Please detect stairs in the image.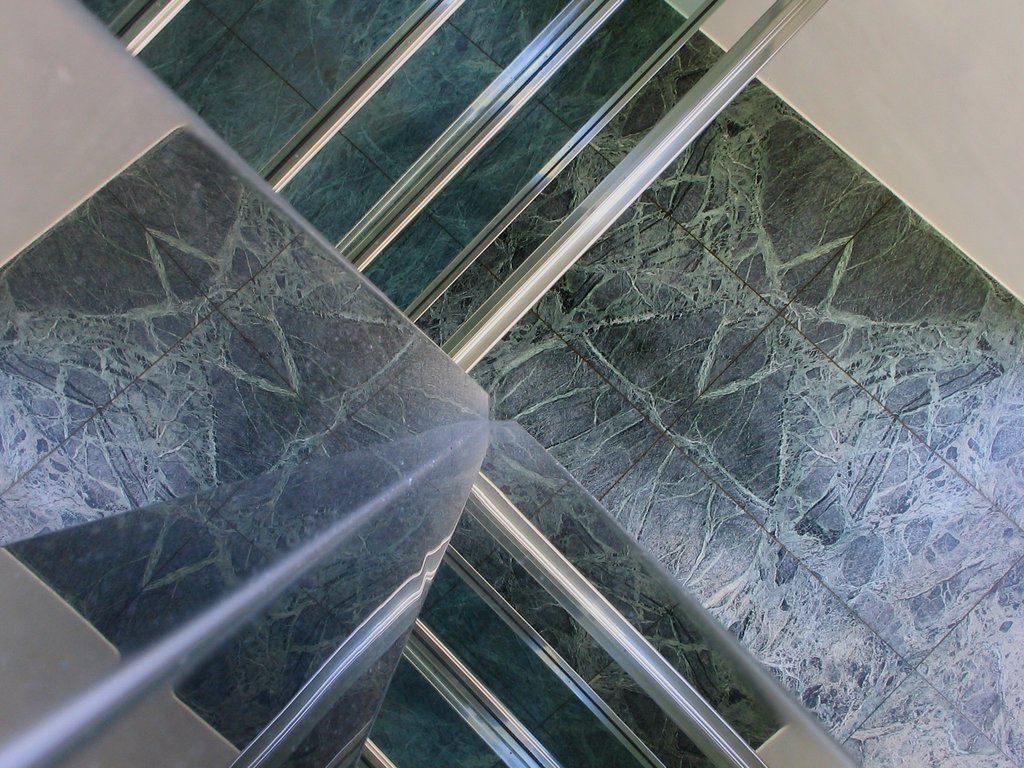
locate(80, 0, 1023, 767).
